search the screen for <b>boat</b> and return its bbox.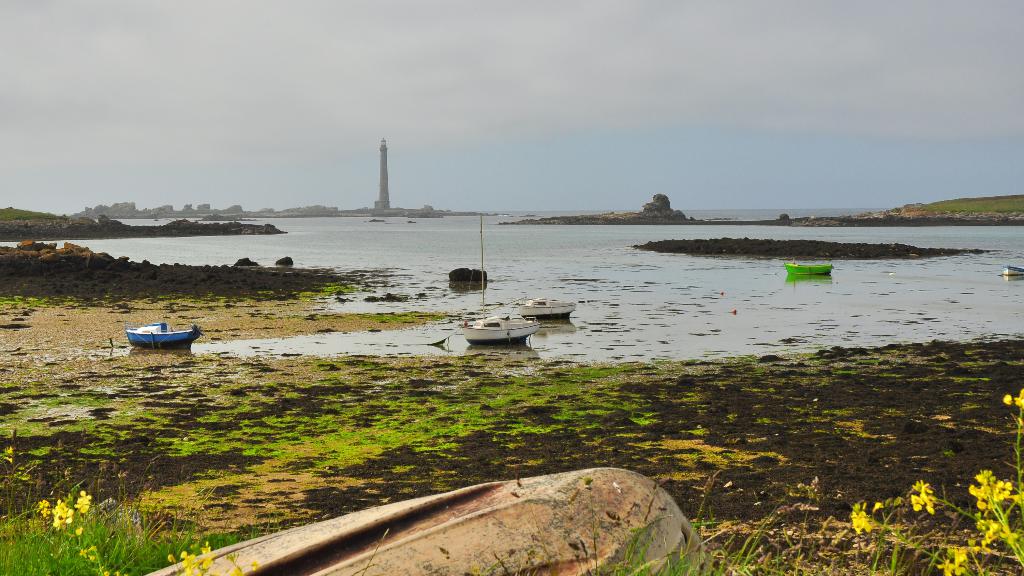
Found: box=[783, 259, 838, 275].
